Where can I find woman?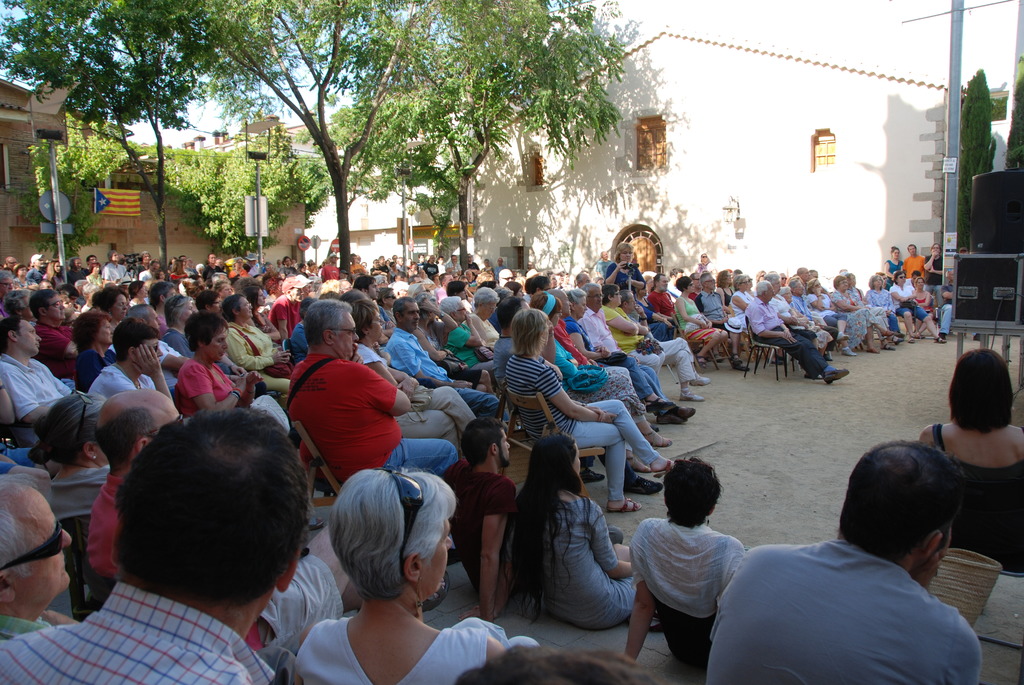
You can find it at (4, 291, 33, 325).
